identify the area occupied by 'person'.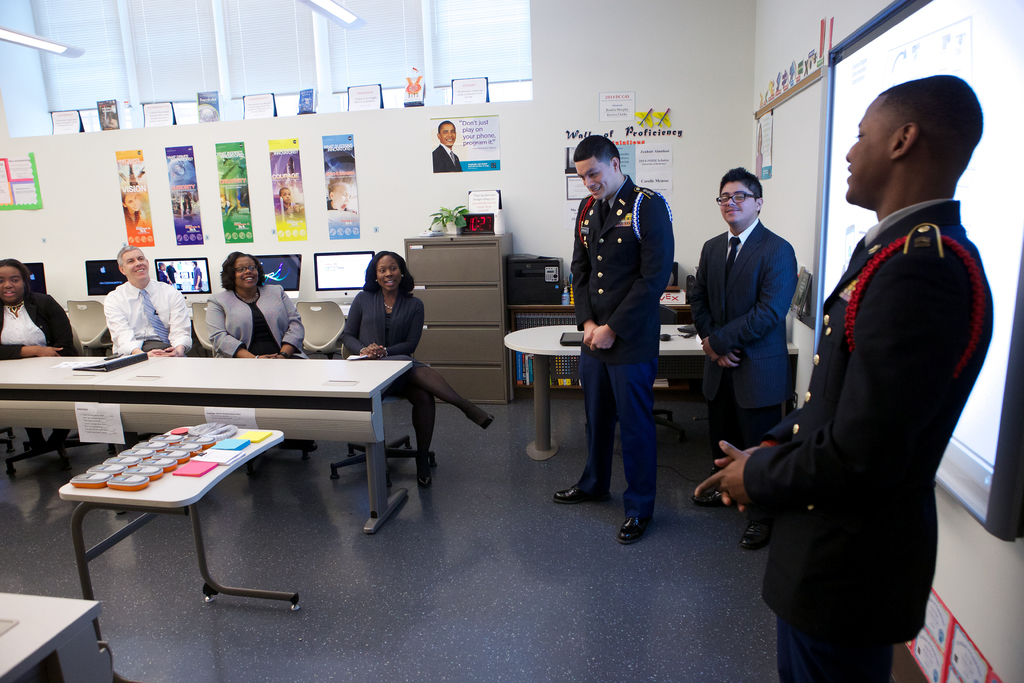
Area: [x1=201, y1=247, x2=314, y2=454].
